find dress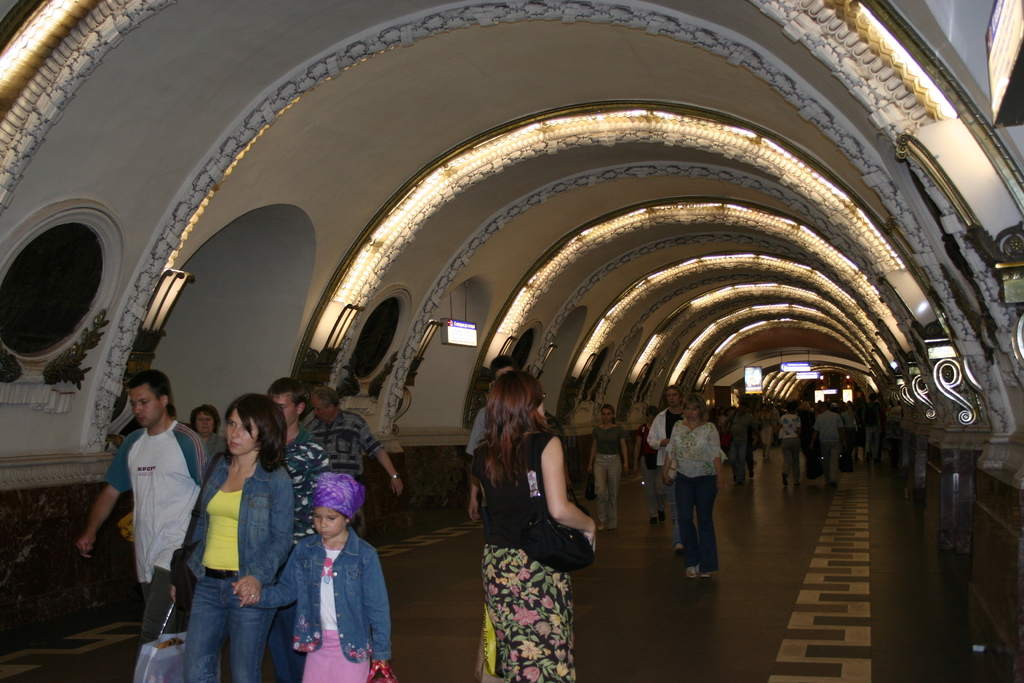
x1=472 y1=432 x2=574 y2=682
